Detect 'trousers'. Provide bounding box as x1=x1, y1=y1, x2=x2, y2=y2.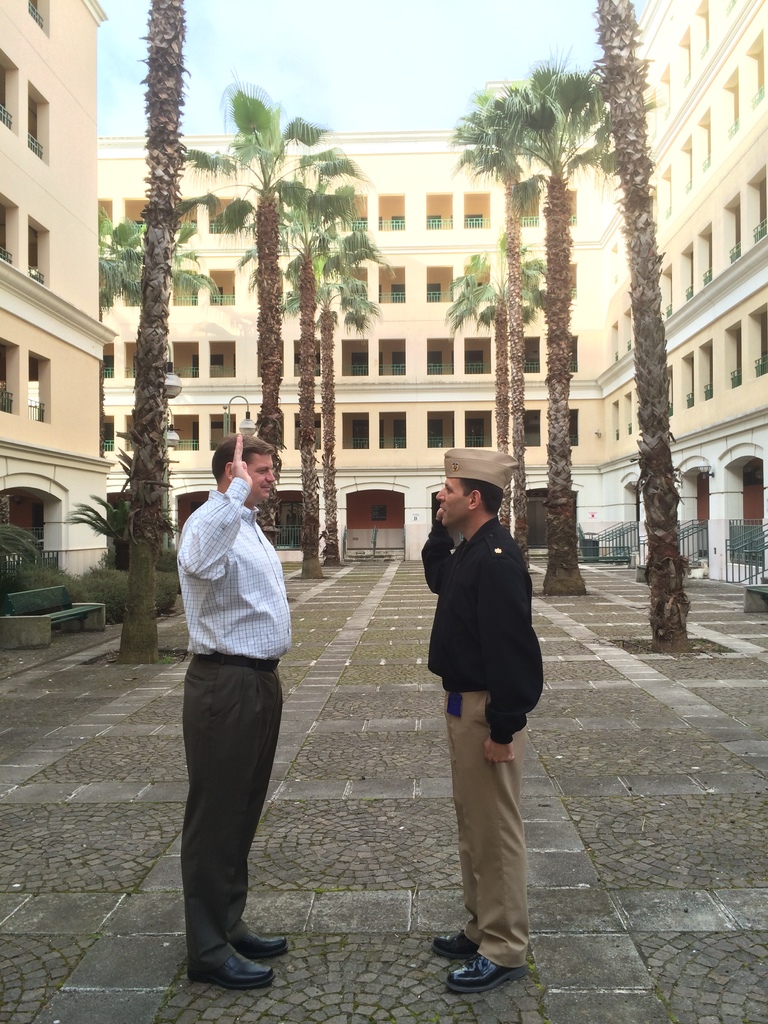
x1=443, y1=676, x2=534, y2=970.
